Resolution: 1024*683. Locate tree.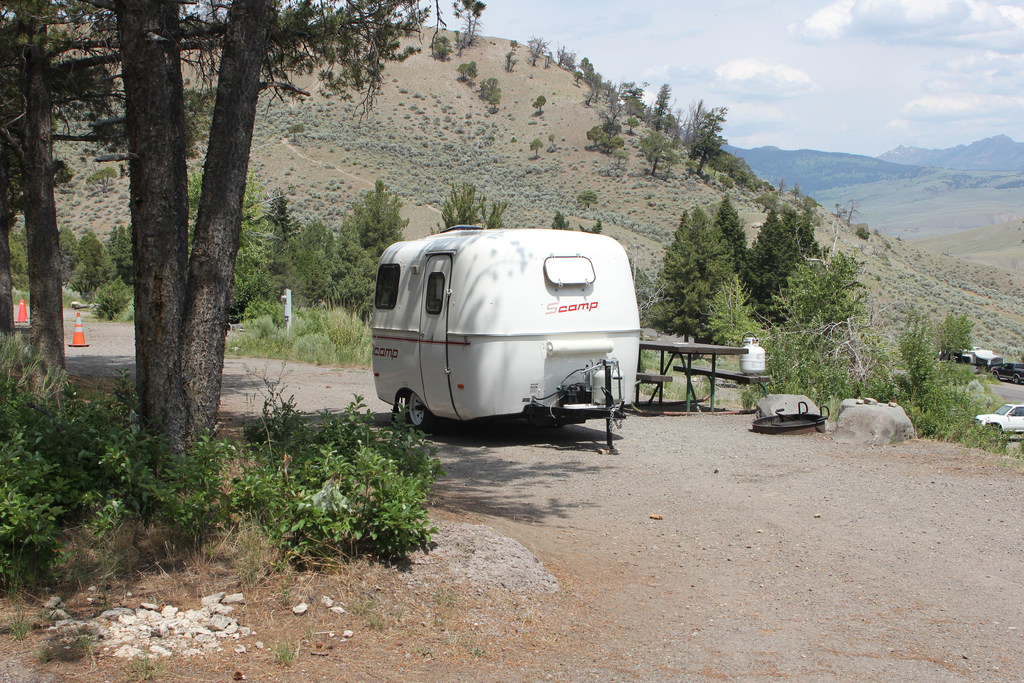
Rect(109, 0, 195, 465).
